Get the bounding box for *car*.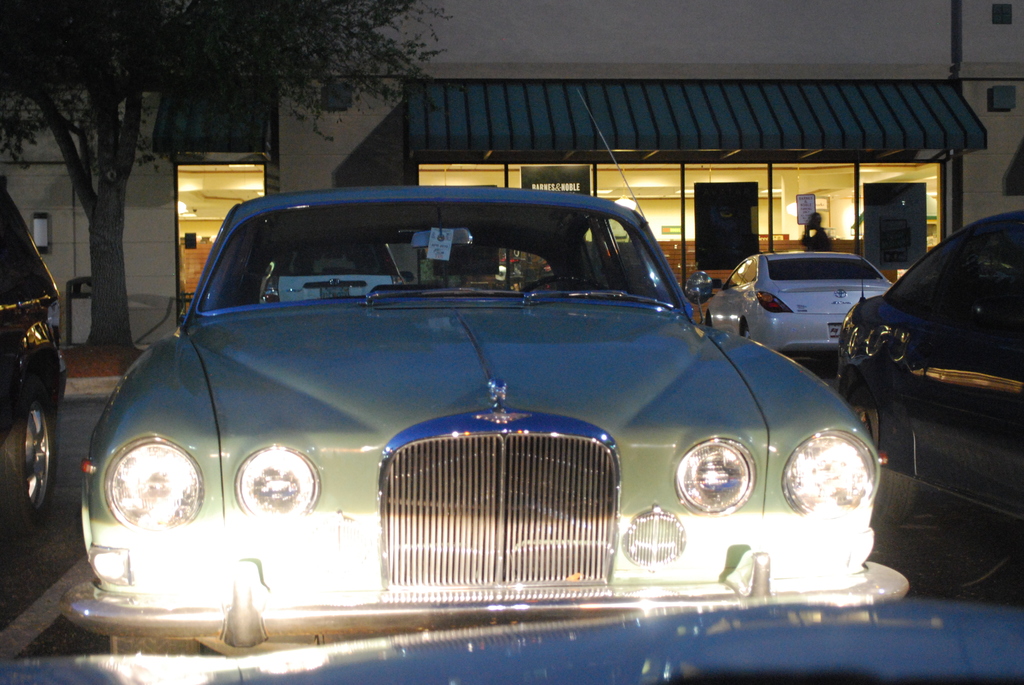
detection(704, 248, 892, 357).
